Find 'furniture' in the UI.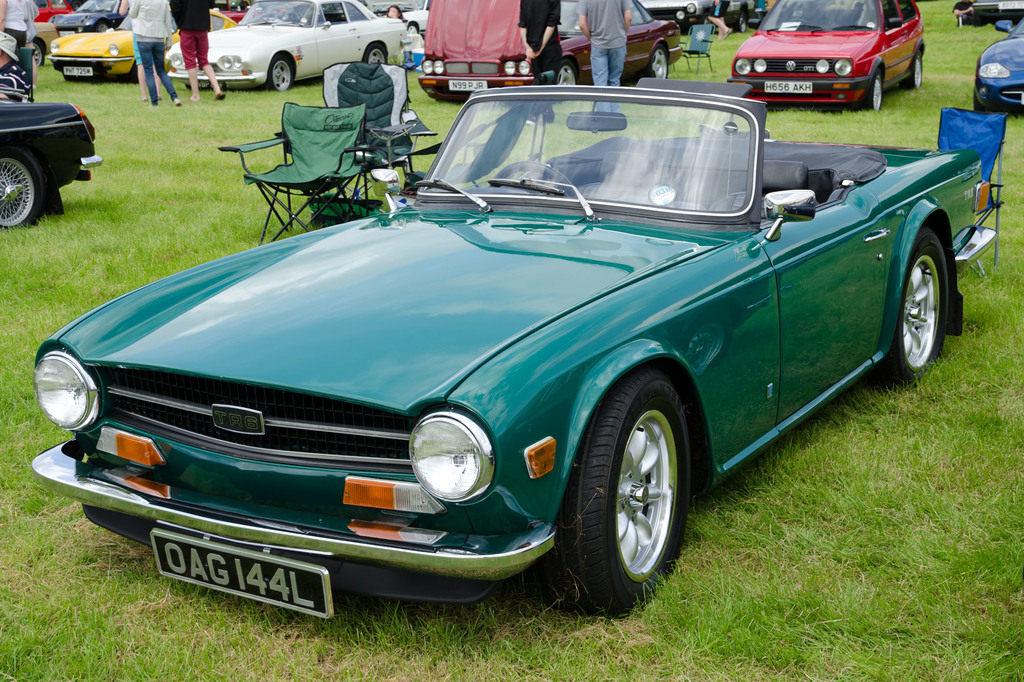
UI element at 217 99 372 244.
